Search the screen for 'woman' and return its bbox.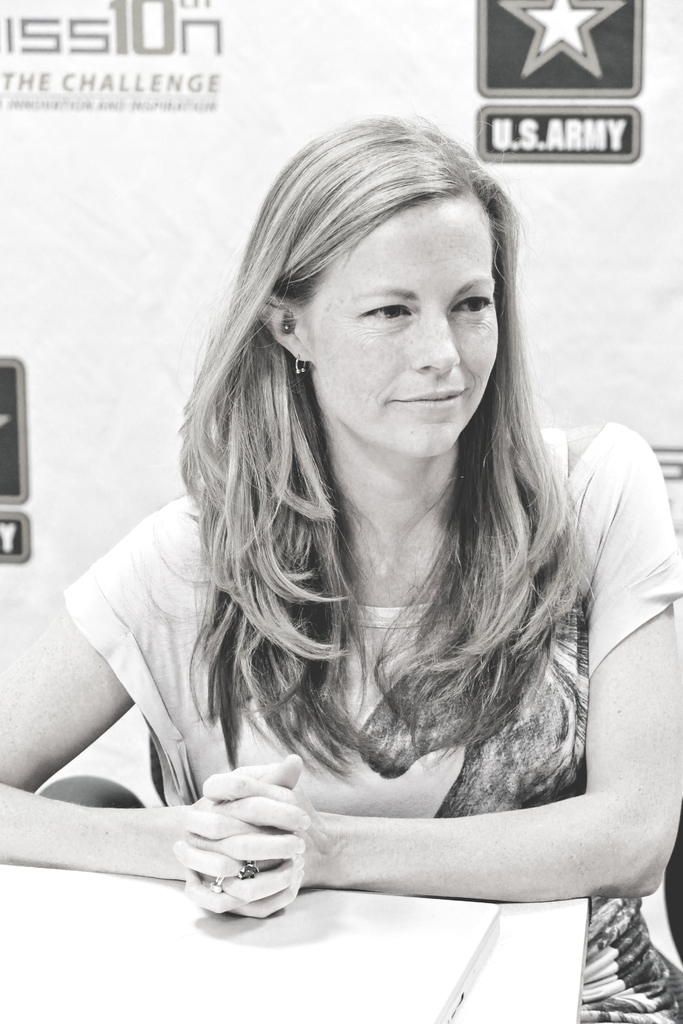
Found: <region>71, 89, 659, 981</region>.
